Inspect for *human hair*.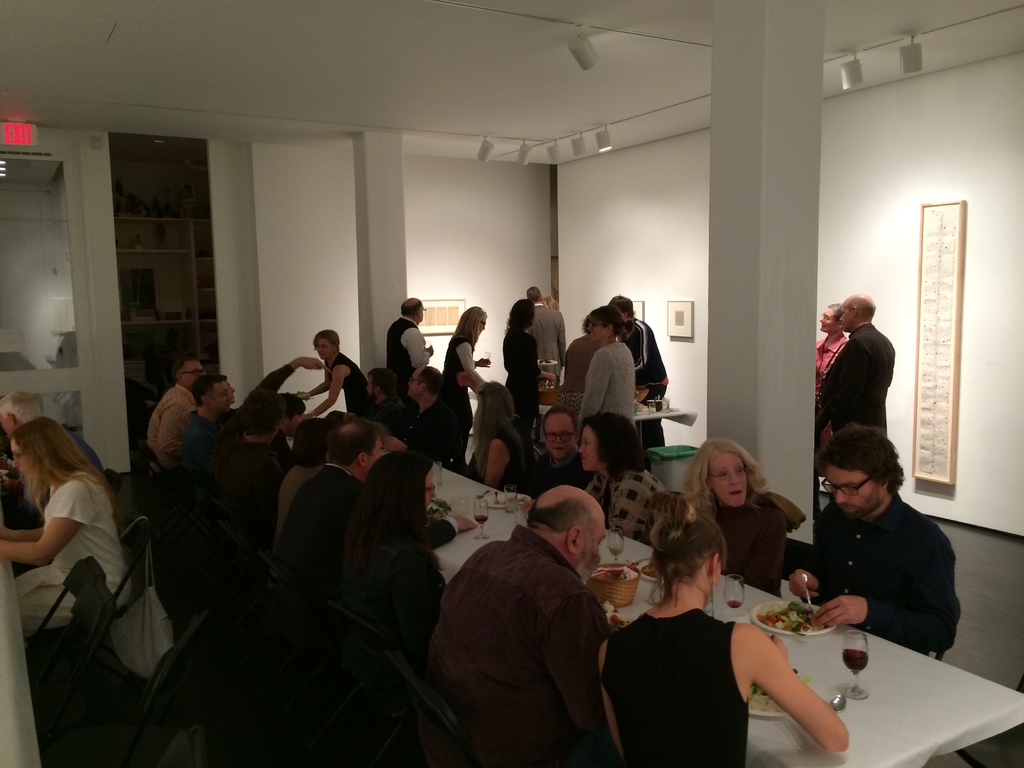
Inspection: bbox=(188, 369, 228, 408).
